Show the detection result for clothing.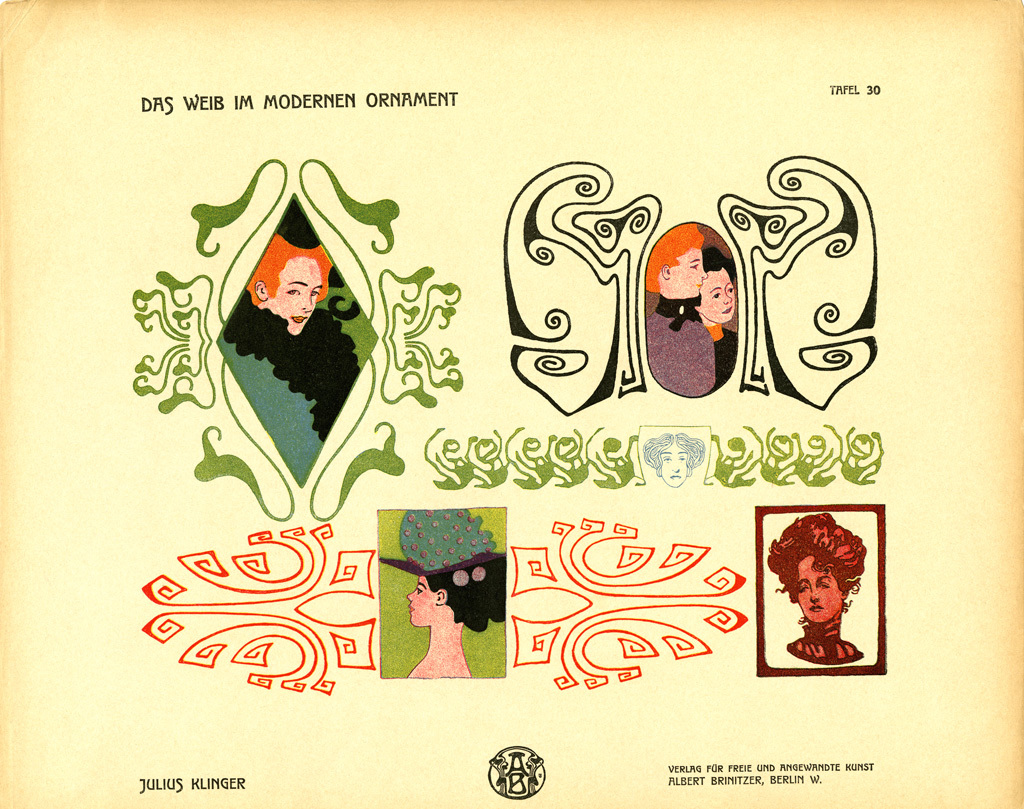
l=213, t=289, r=368, b=476.
